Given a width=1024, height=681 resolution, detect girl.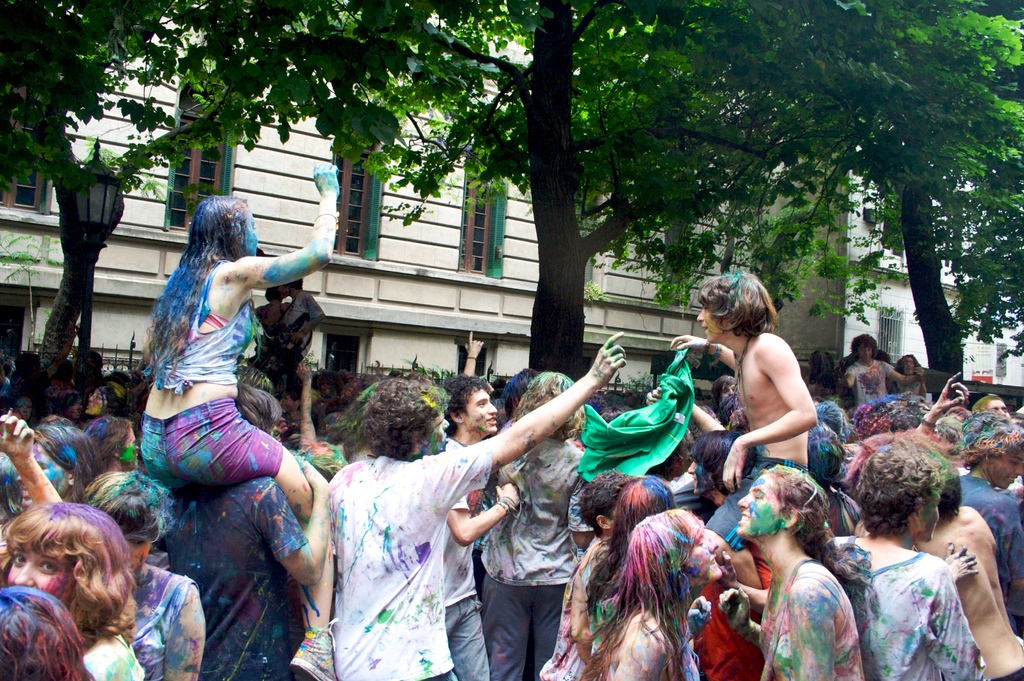
box=[591, 477, 673, 654].
